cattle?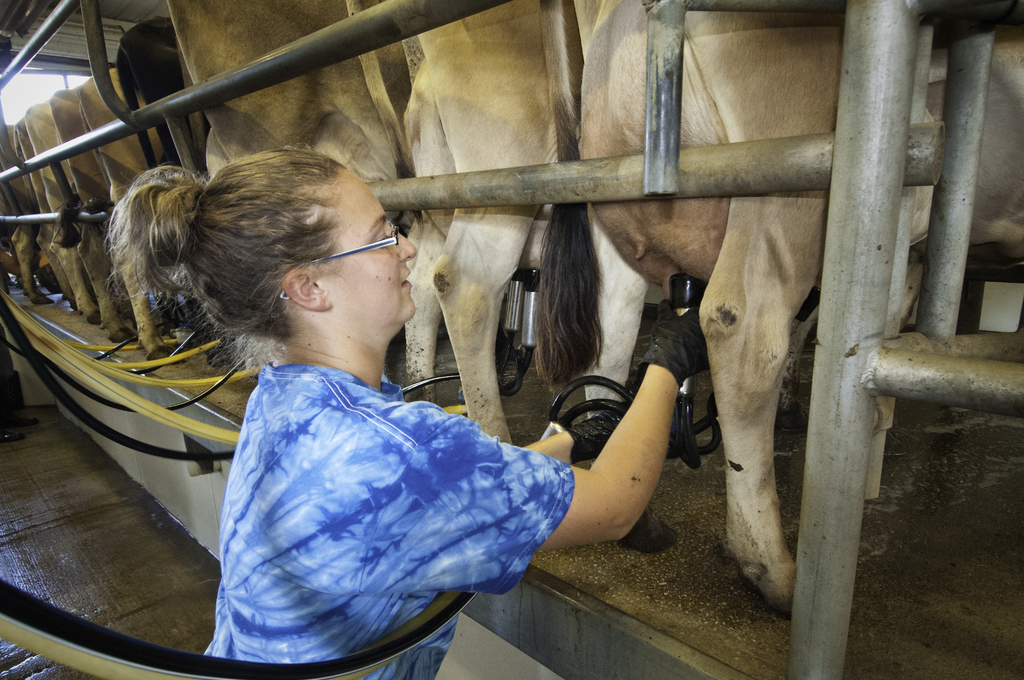
box(539, 0, 1023, 604)
